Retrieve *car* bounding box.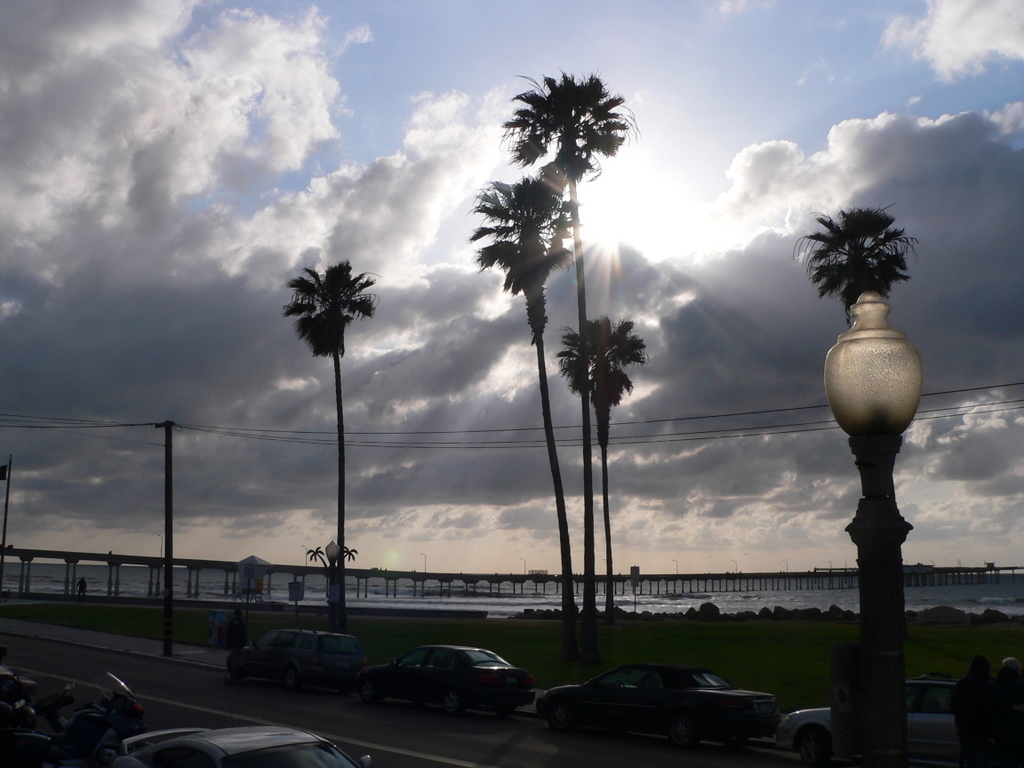
Bounding box: Rect(225, 626, 365, 696).
